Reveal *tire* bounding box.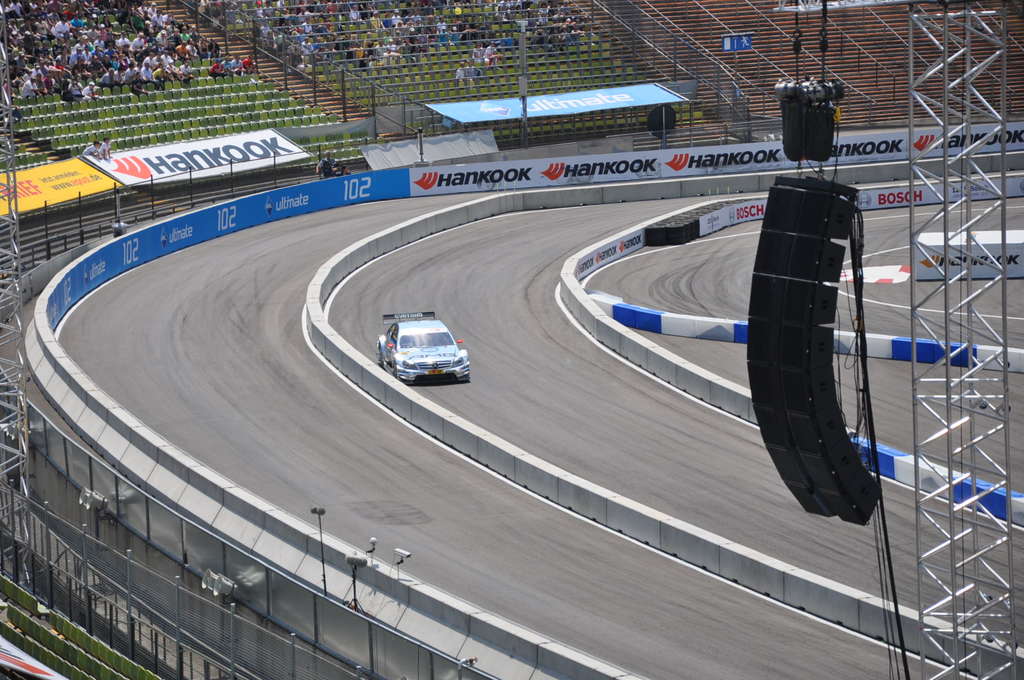
Revealed: <box>808,108,832,164</box>.
